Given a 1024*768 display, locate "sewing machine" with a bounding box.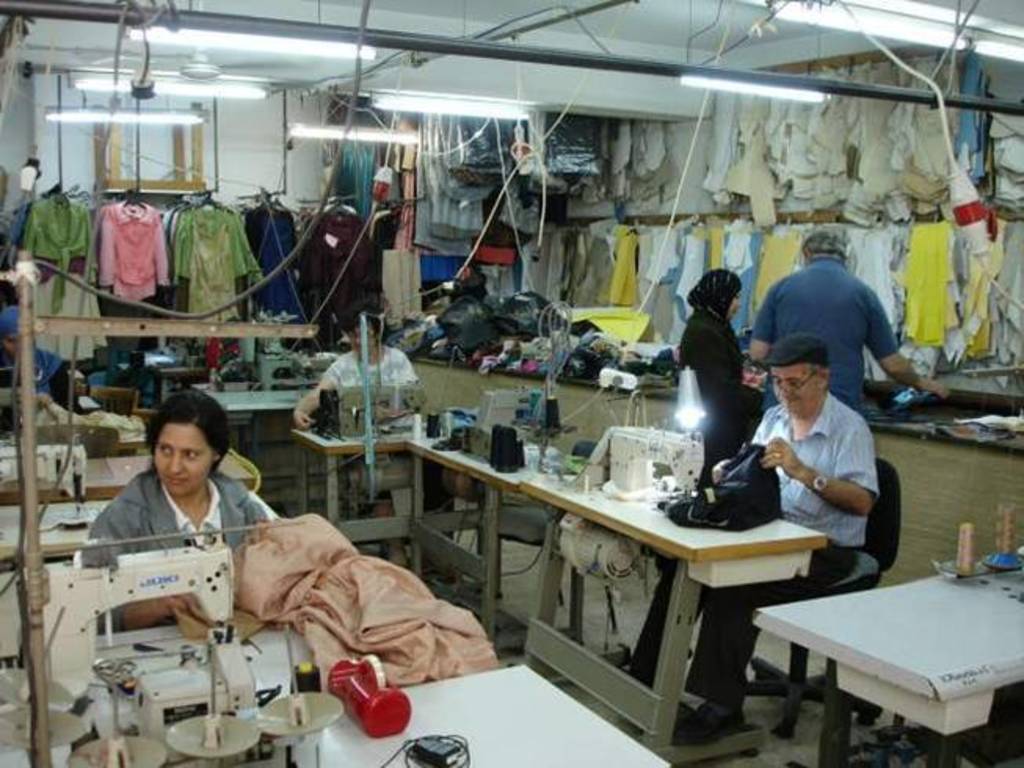
Located: l=0, t=522, r=350, b=766.
